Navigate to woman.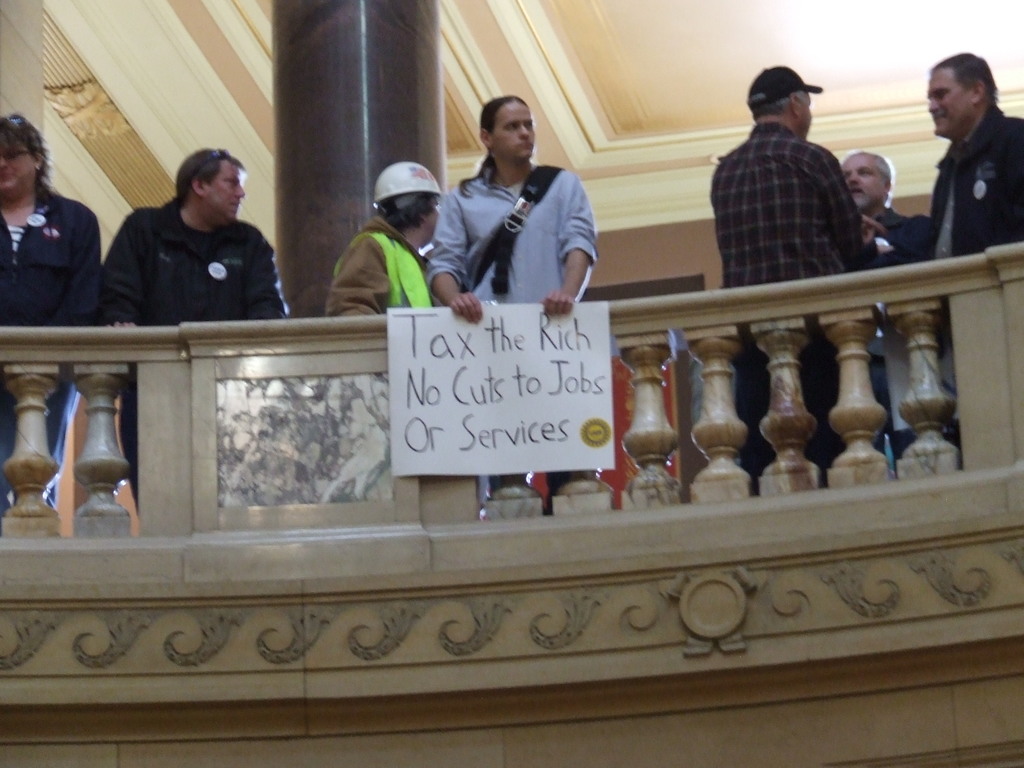
Navigation target: (x1=0, y1=108, x2=106, y2=515).
